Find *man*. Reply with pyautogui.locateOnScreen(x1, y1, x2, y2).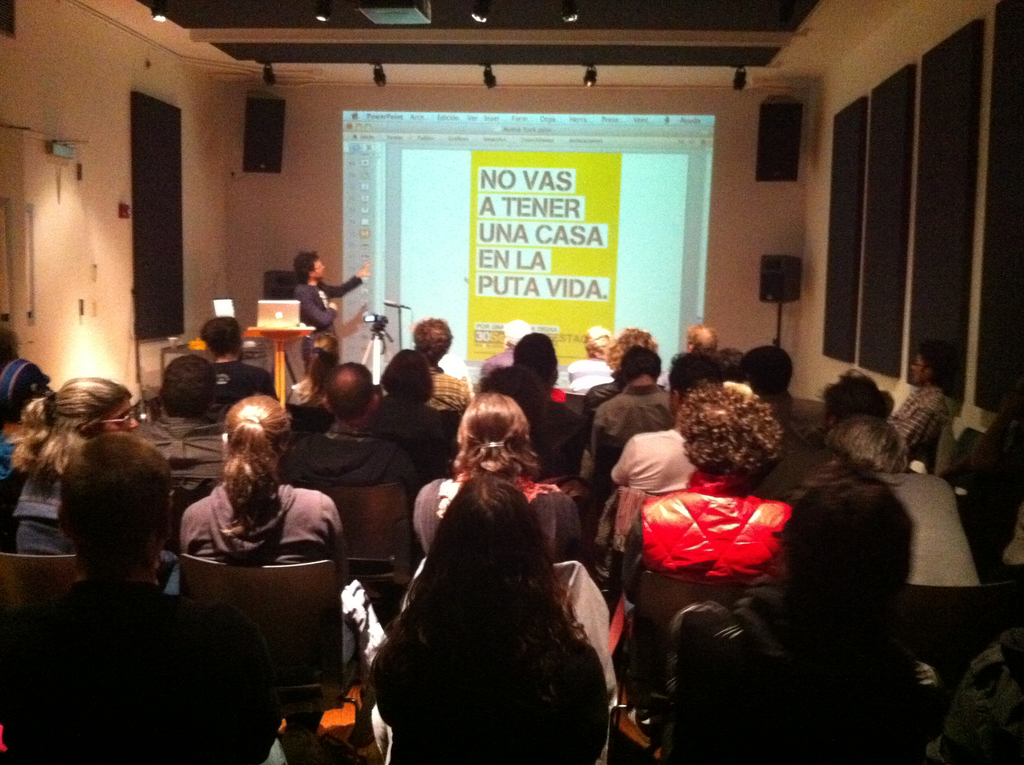
pyautogui.locateOnScreen(510, 336, 589, 477).
